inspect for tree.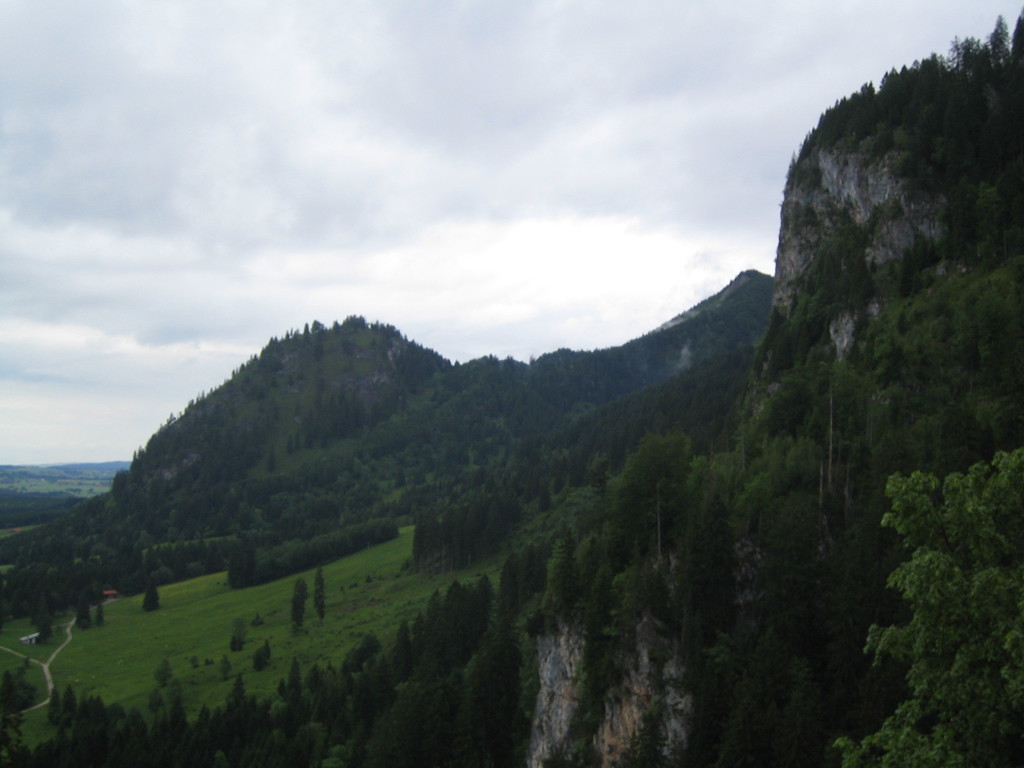
Inspection: crop(397, 474, 527, 575).
